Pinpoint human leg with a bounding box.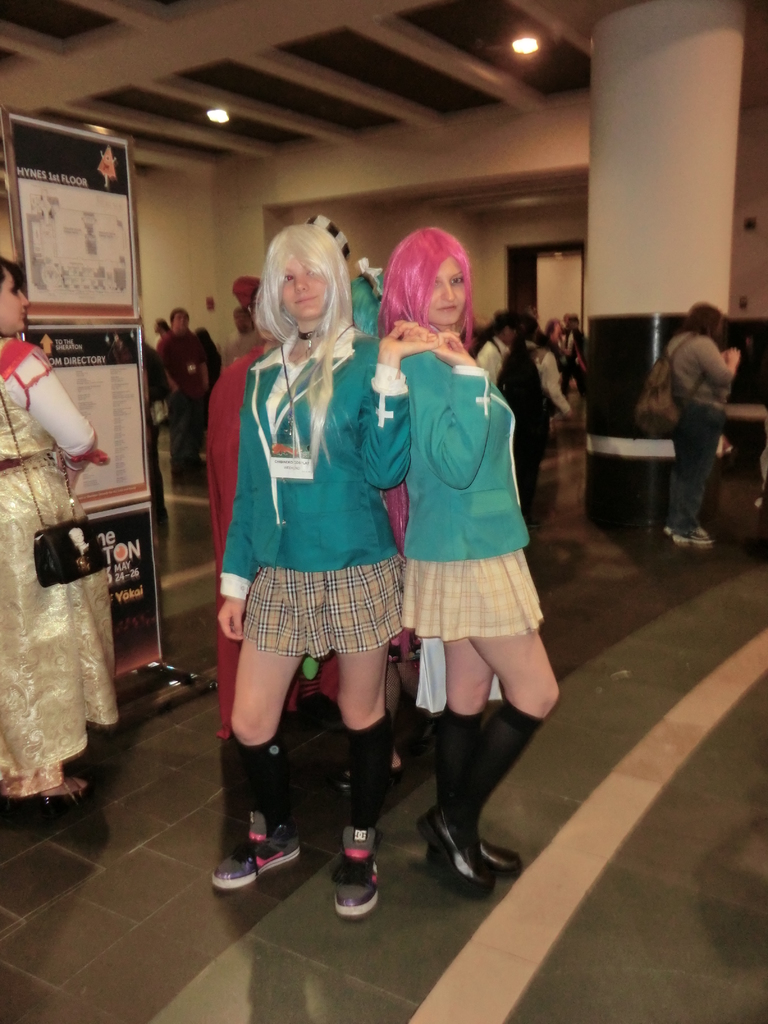
x1=212 y1=565 x2=319 y2=891.
